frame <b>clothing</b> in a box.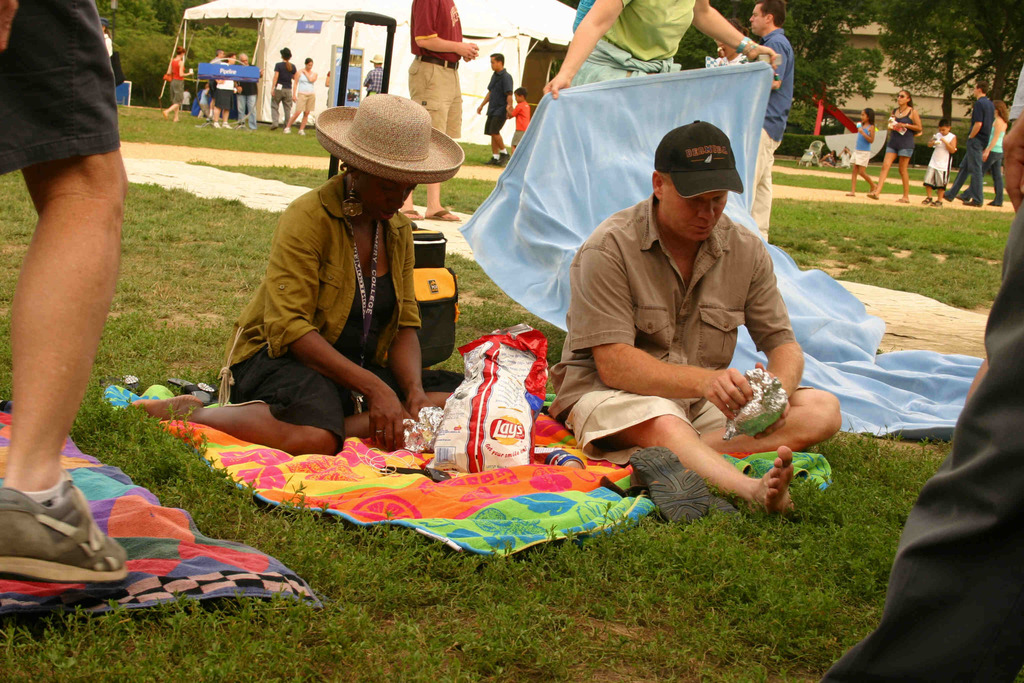
crop(509, 103, 539, 142).
